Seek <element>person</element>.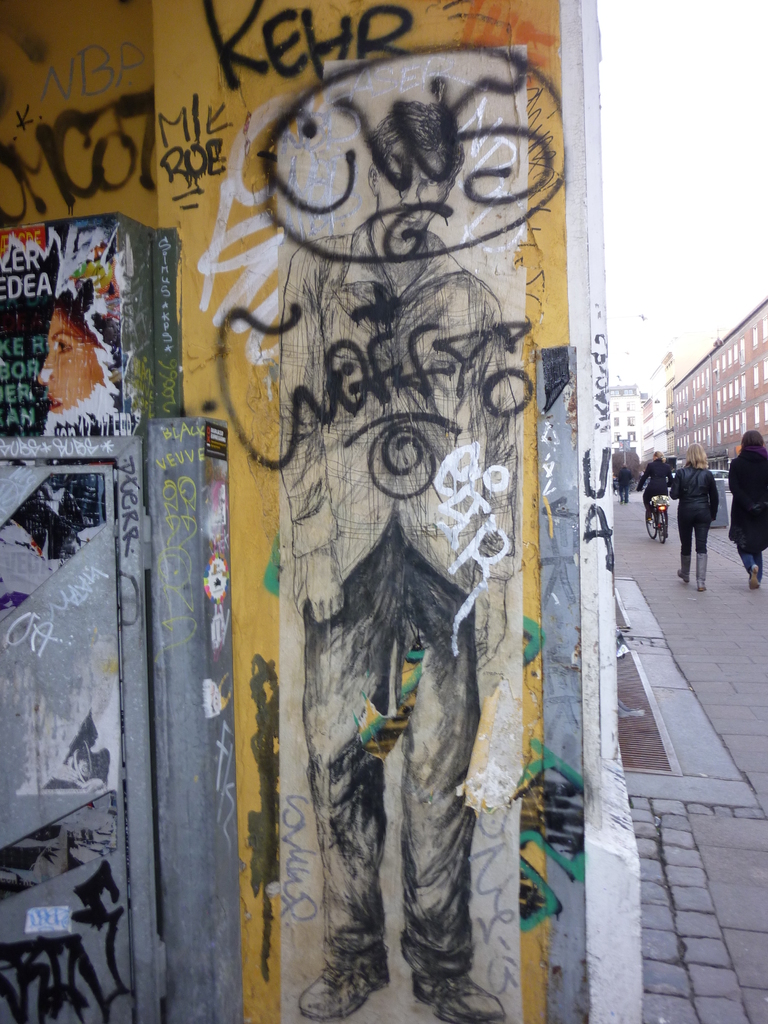
{"left": 727, "top": 431, "right": 767, "bottom": 591}.
